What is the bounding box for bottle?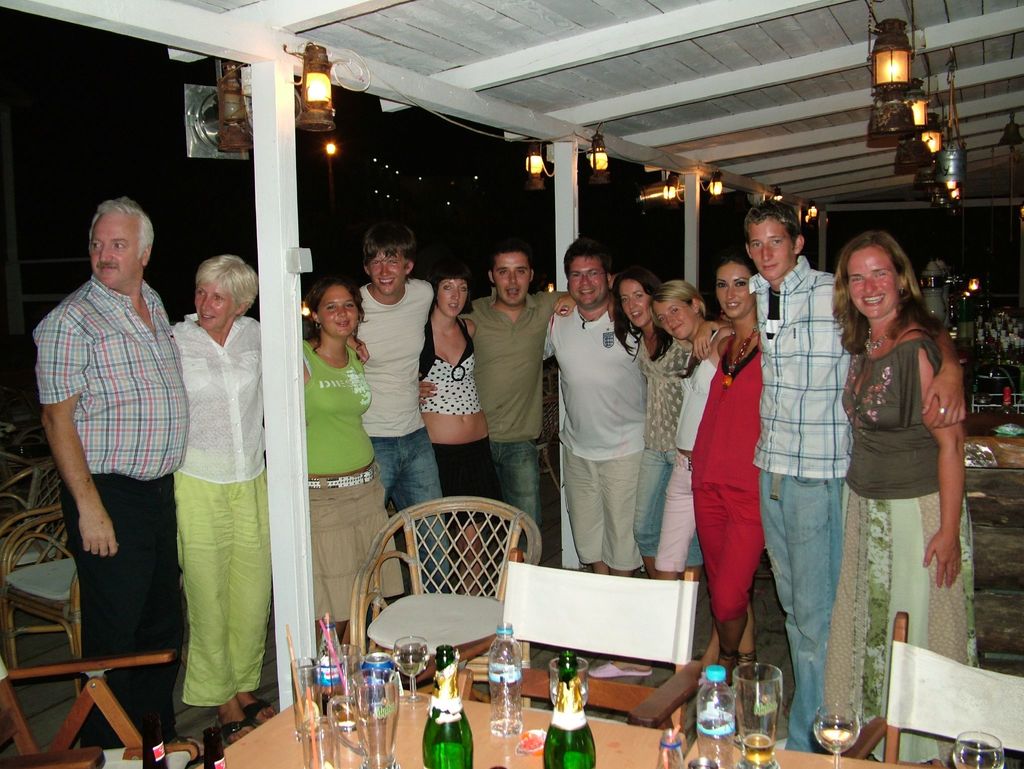
Rect(418, 642, 474, 768).
